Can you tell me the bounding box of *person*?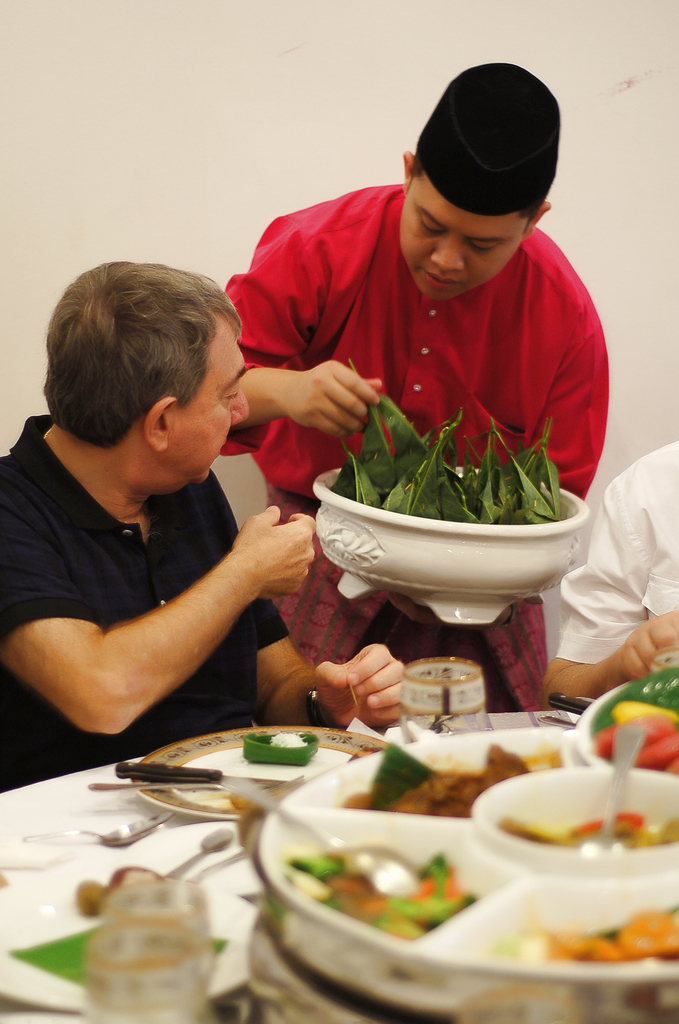
BBox(0, 257, 404, 797).
